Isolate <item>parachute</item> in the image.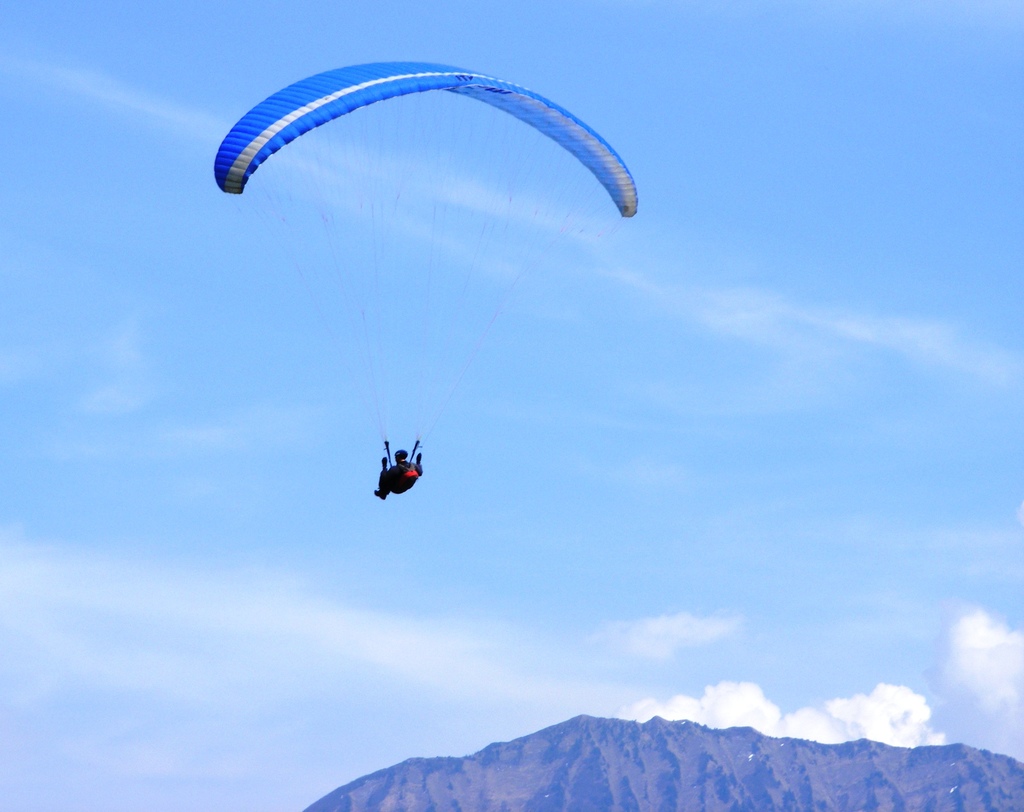
Isolated region: left=205, top=67, right=641, bottom=521.
